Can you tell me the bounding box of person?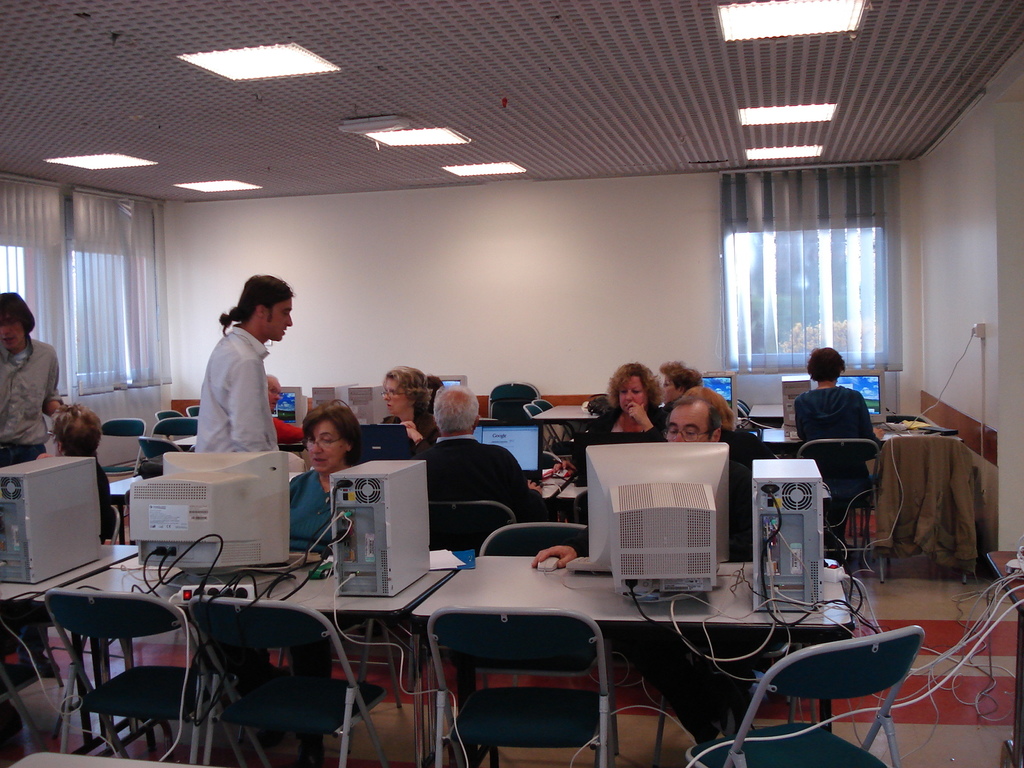
{"left": 408, "top": 382, "right": 529, "bottom": 524}.
